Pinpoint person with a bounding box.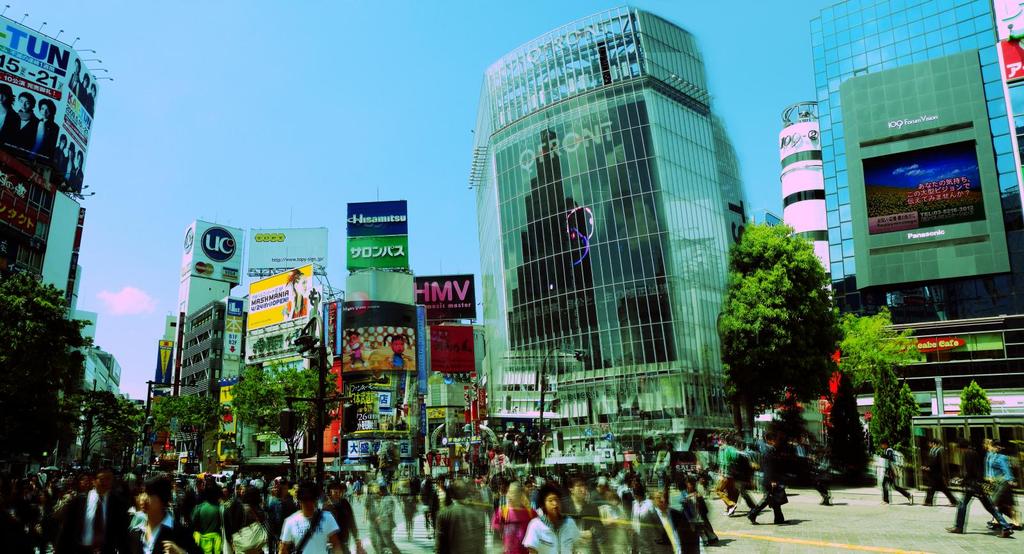
bbox=(280, 475, 345, 553).
